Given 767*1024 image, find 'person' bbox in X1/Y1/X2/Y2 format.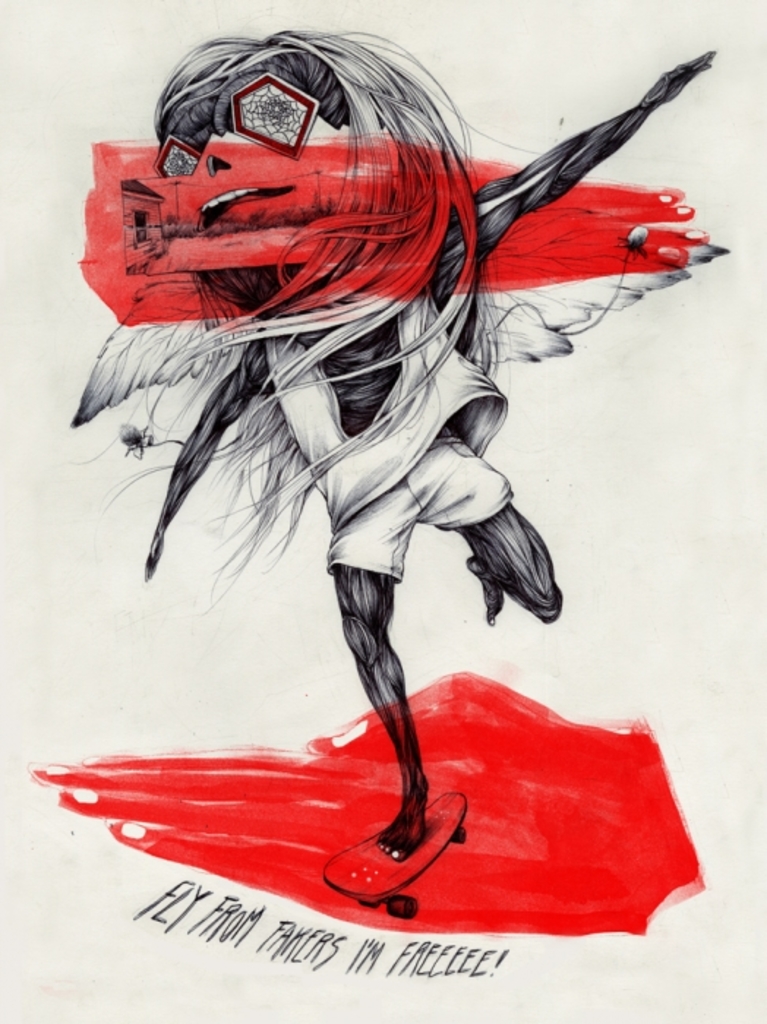
60/23/713/884.
